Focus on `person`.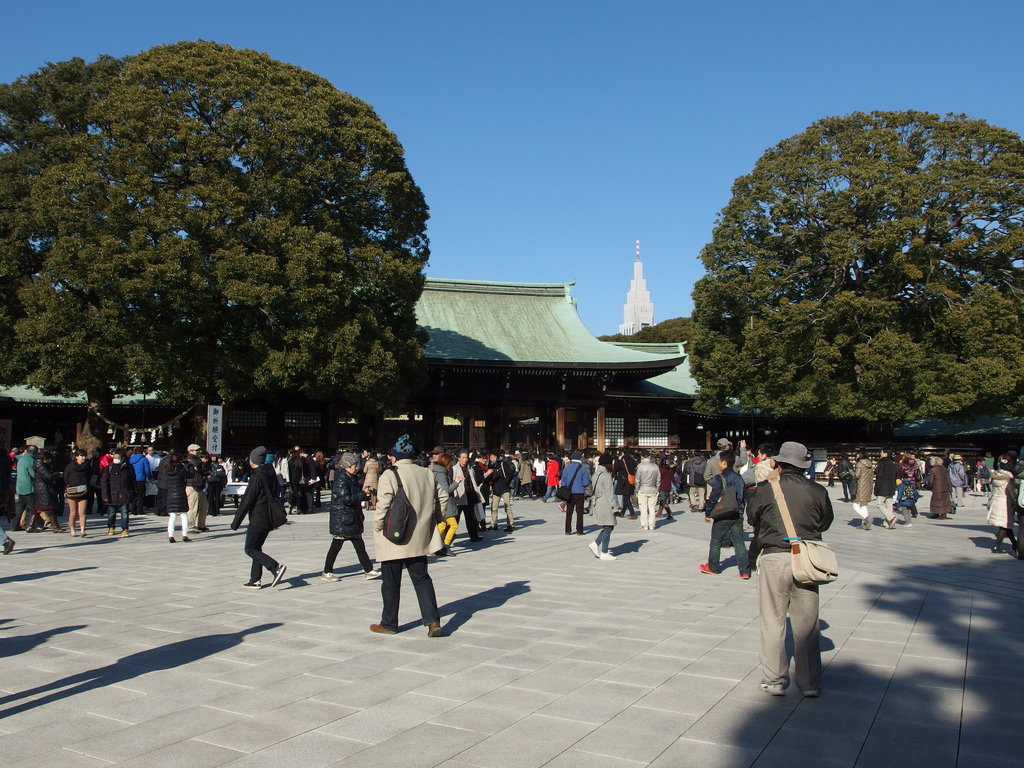
Focused at (140, 444, 163, 472).
